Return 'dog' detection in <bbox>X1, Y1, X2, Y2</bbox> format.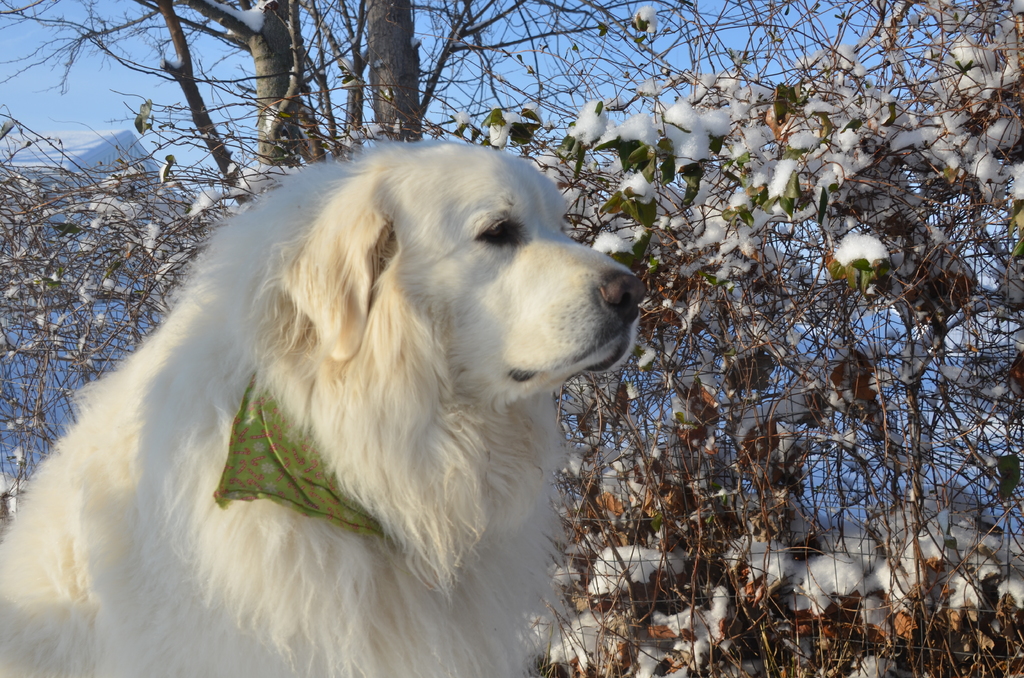
<bbox>0, 140, 648, 677</bbox>.
